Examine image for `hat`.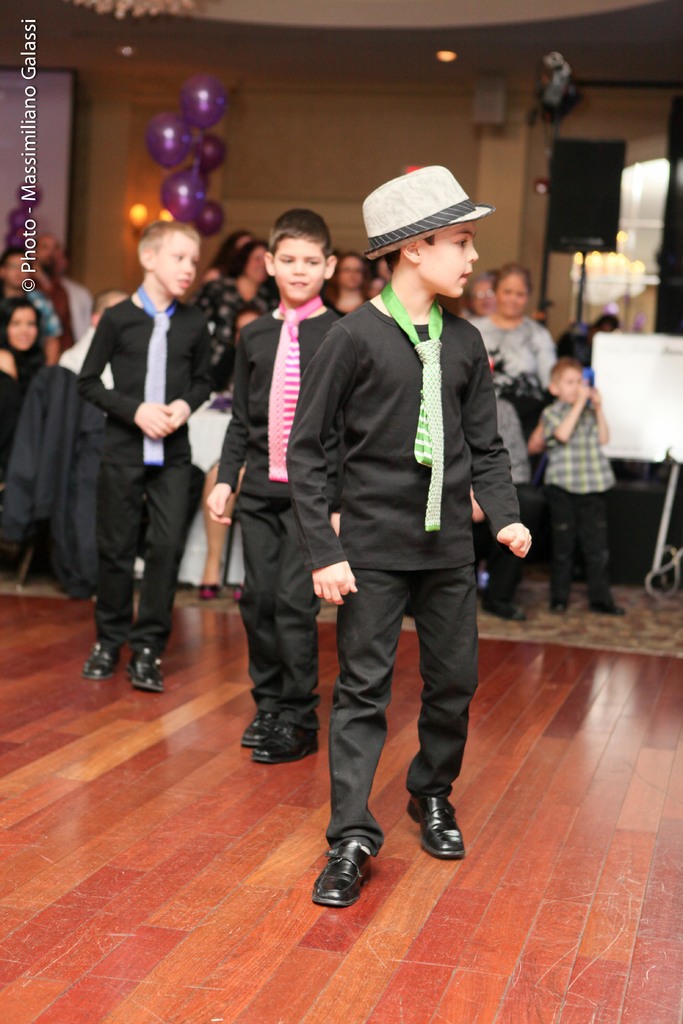
Examination result: detection(367, 161, 498, 253).
